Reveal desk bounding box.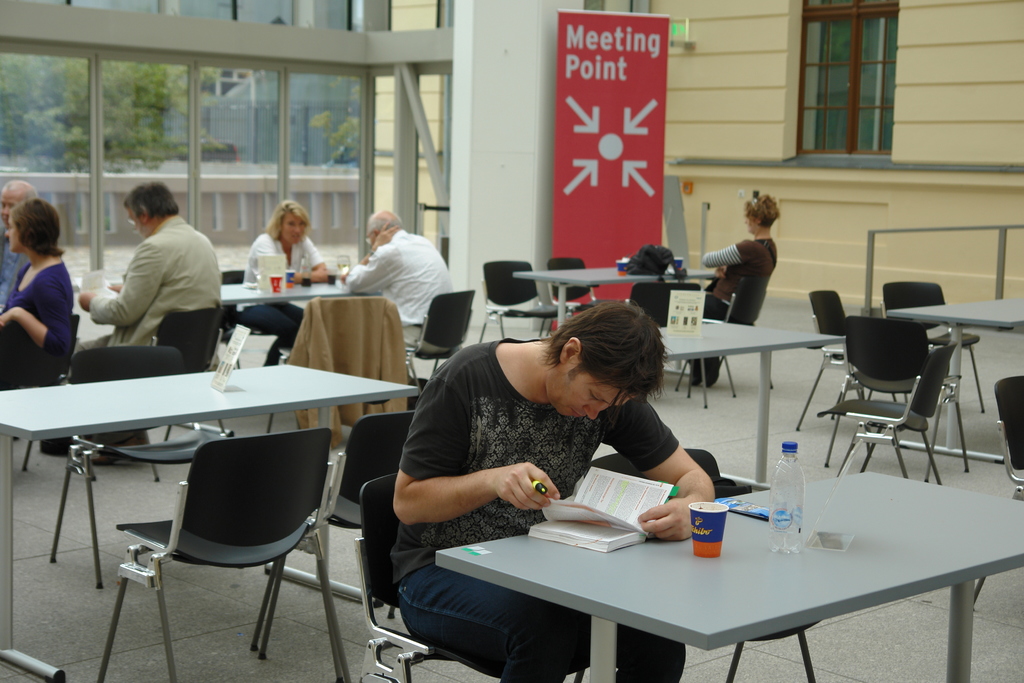
Revealed: <region>407, 452, 996, 682</region>.
